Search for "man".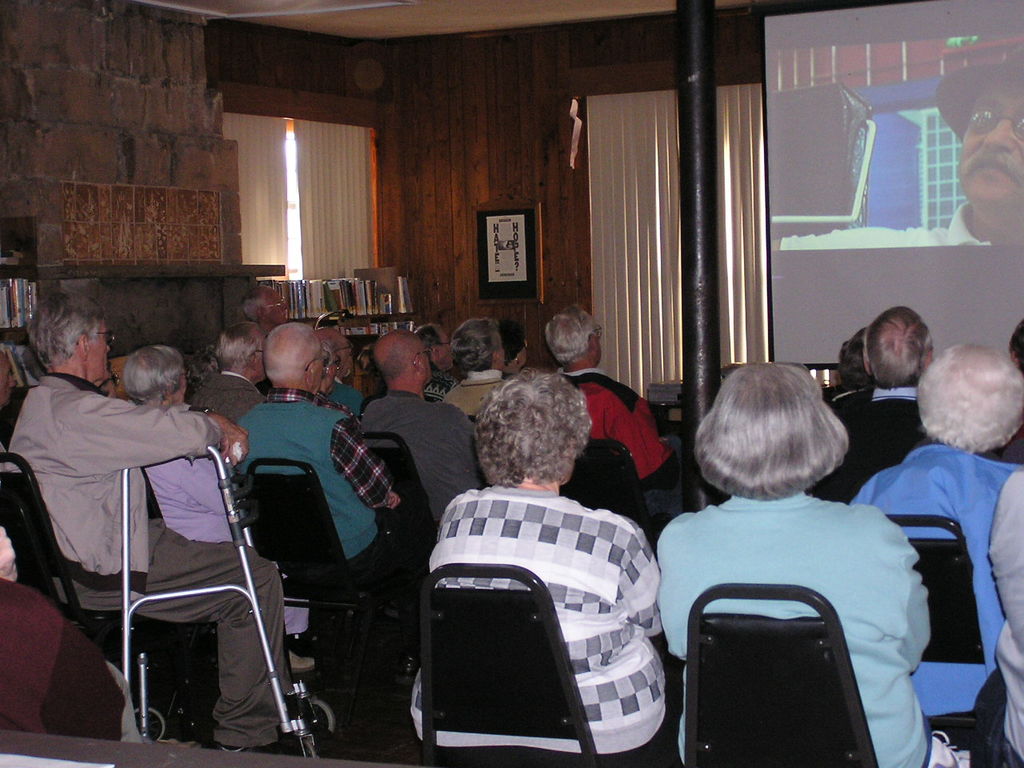
Found at 354, 326, 489, 530.
